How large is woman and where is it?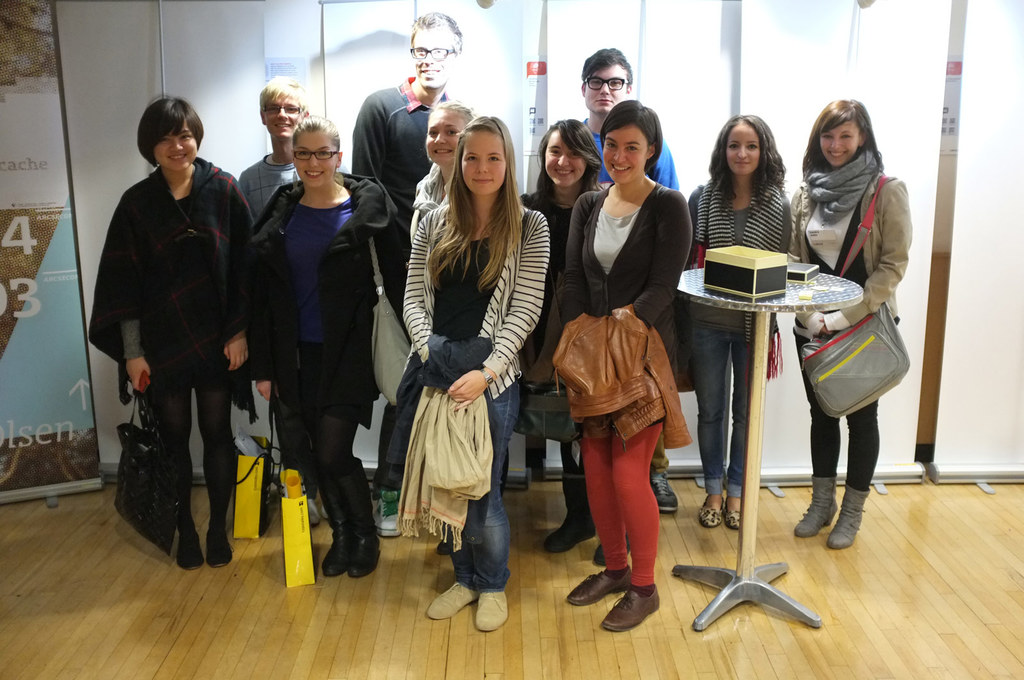
Bounding box: (x1=404, y1=95, x2=472, y2=554).
